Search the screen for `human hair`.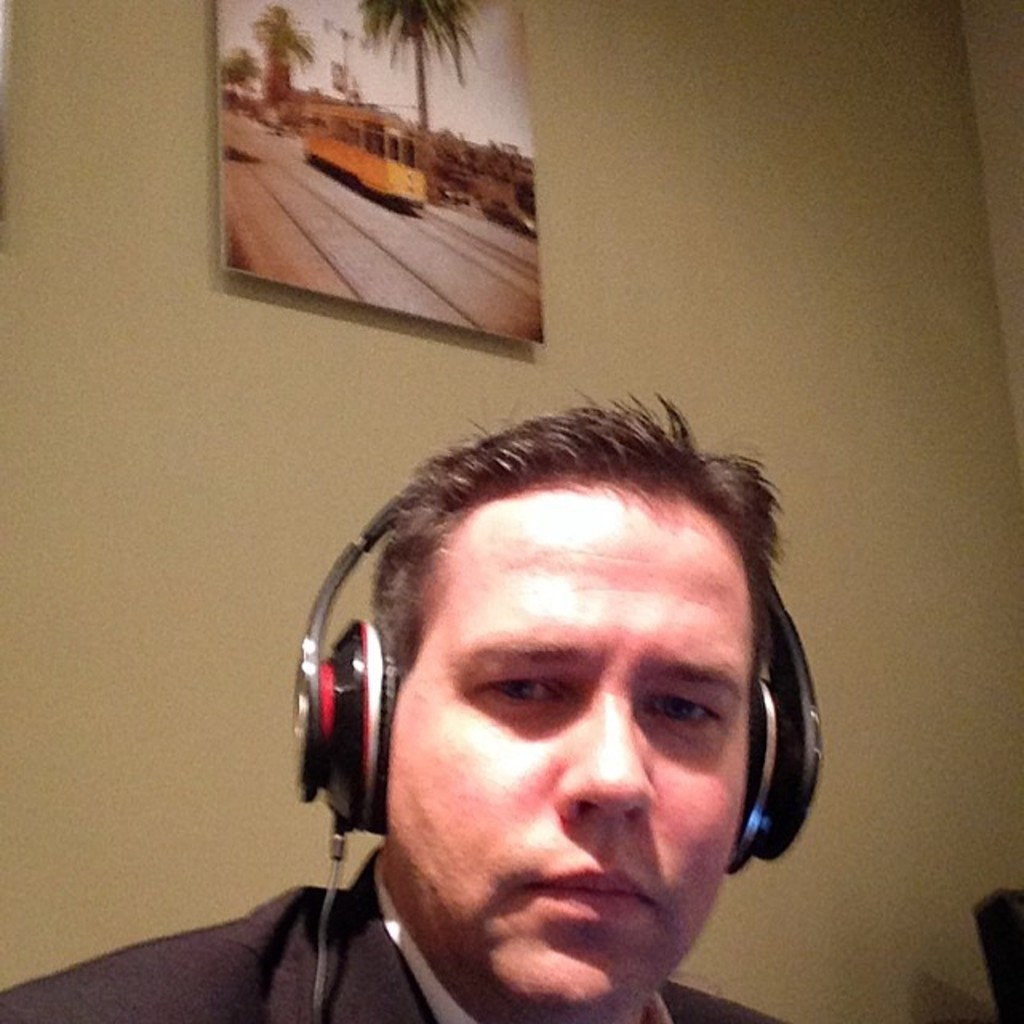
Found at bbox(371, 387, 786, 685).
